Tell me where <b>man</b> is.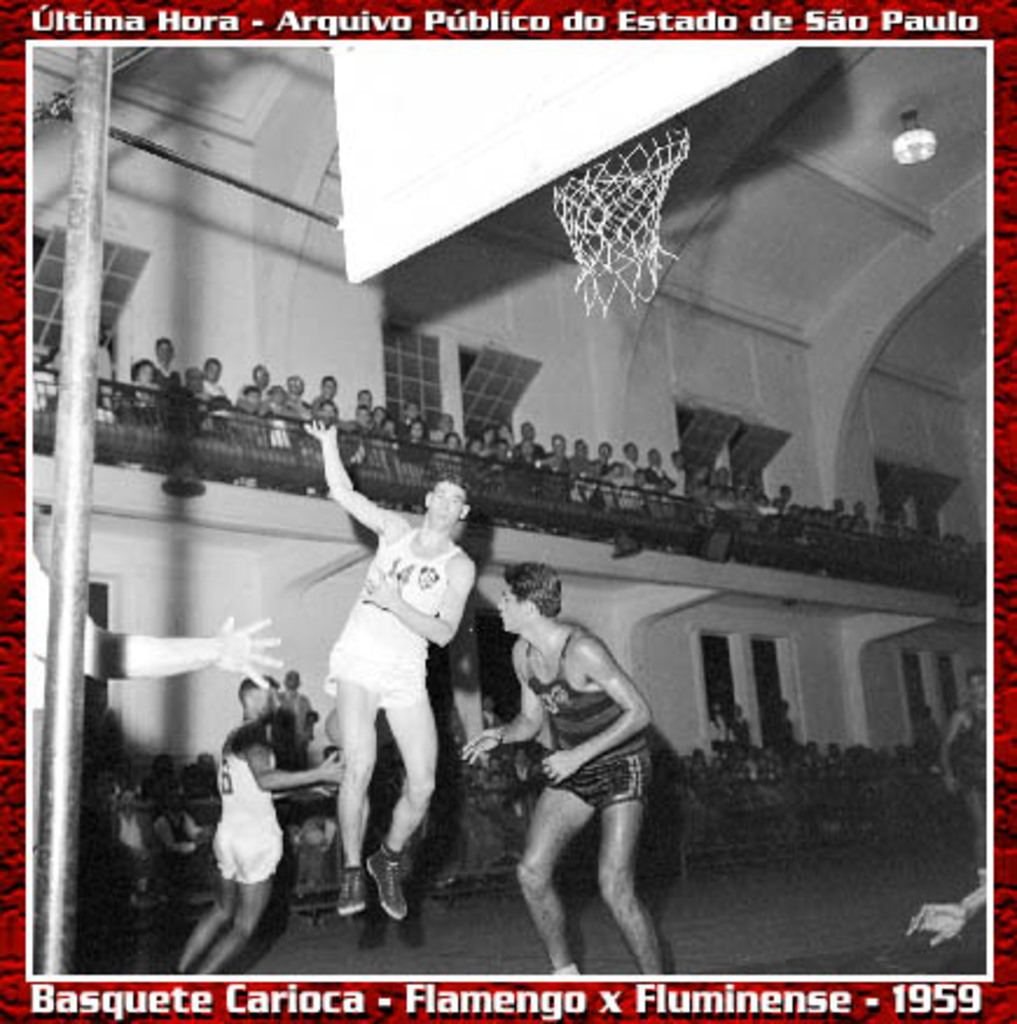
<b>man</b> is at (292, 414, 503, 909).
